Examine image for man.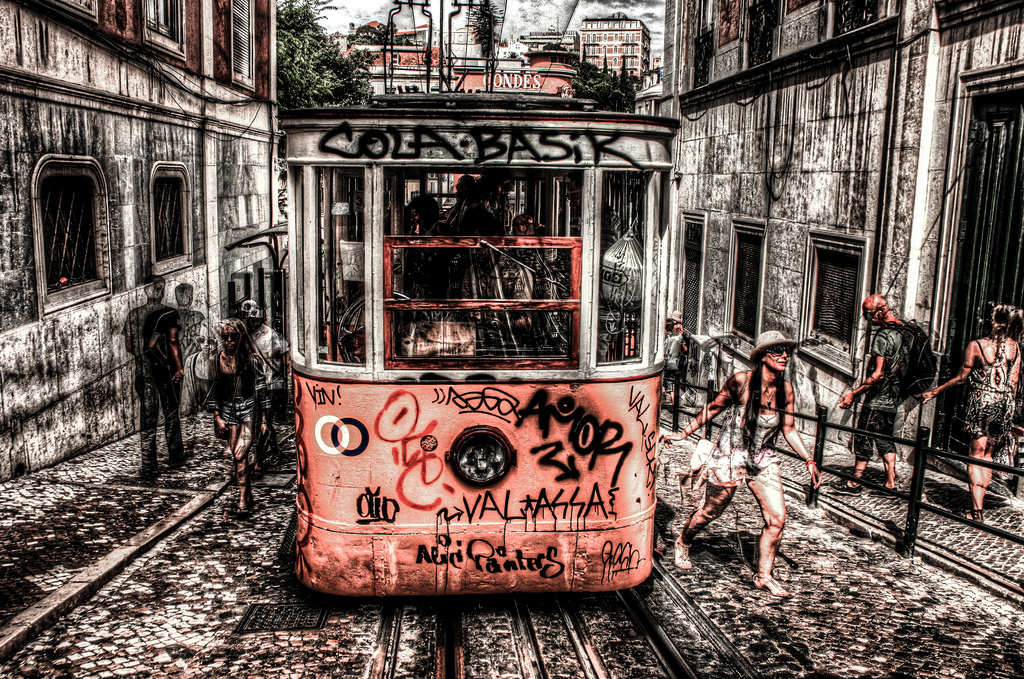
Examination result: <box>172,282,205,458</box>.
